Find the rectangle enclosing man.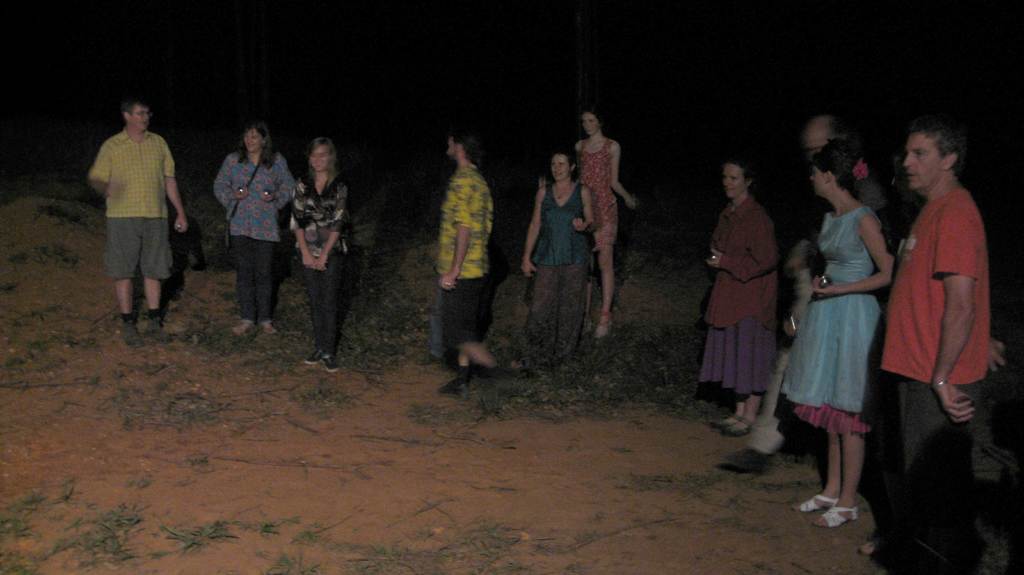
881 115 1000 574.
